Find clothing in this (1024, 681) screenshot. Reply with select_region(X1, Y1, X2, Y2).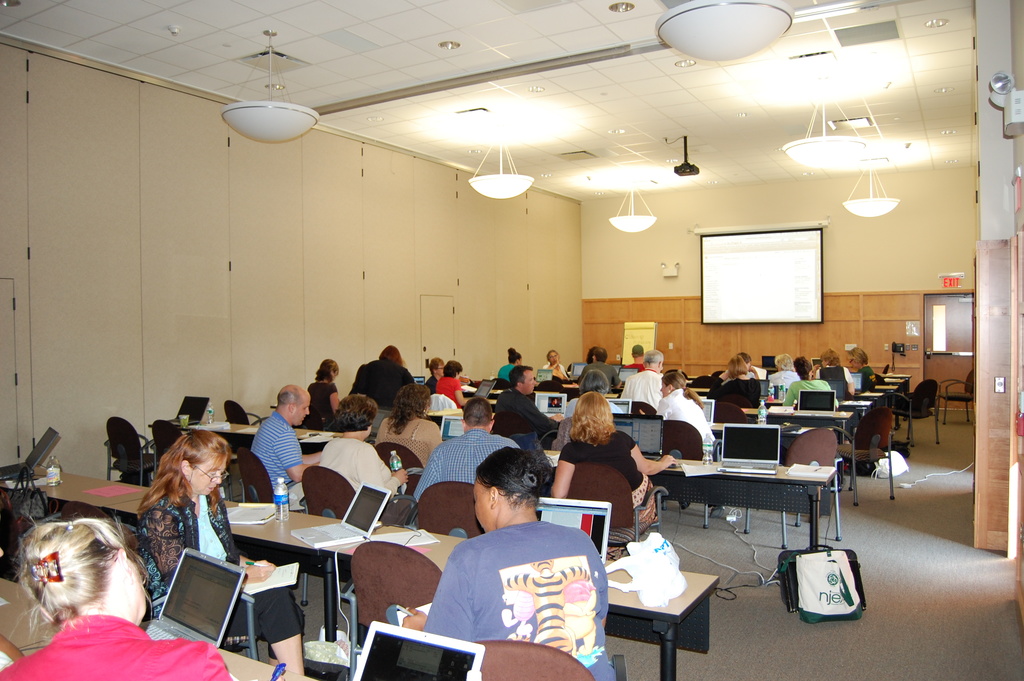
select_region(497, 367, 527, 388).
